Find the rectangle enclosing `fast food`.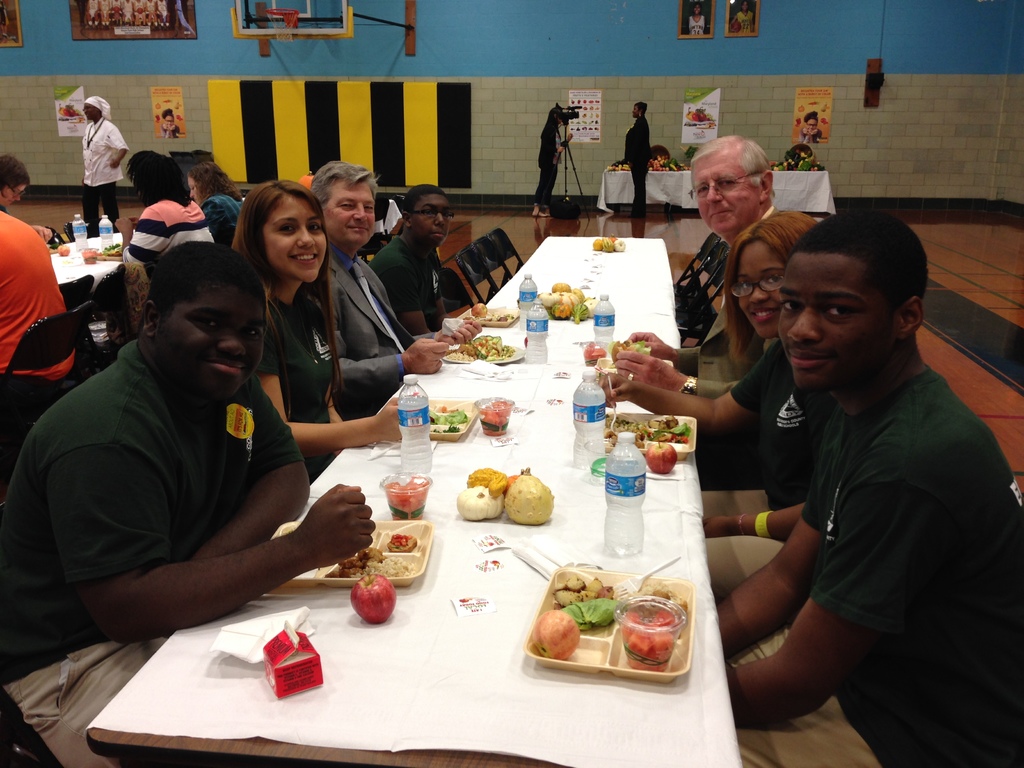
detection(335, 547, 380, 576).
